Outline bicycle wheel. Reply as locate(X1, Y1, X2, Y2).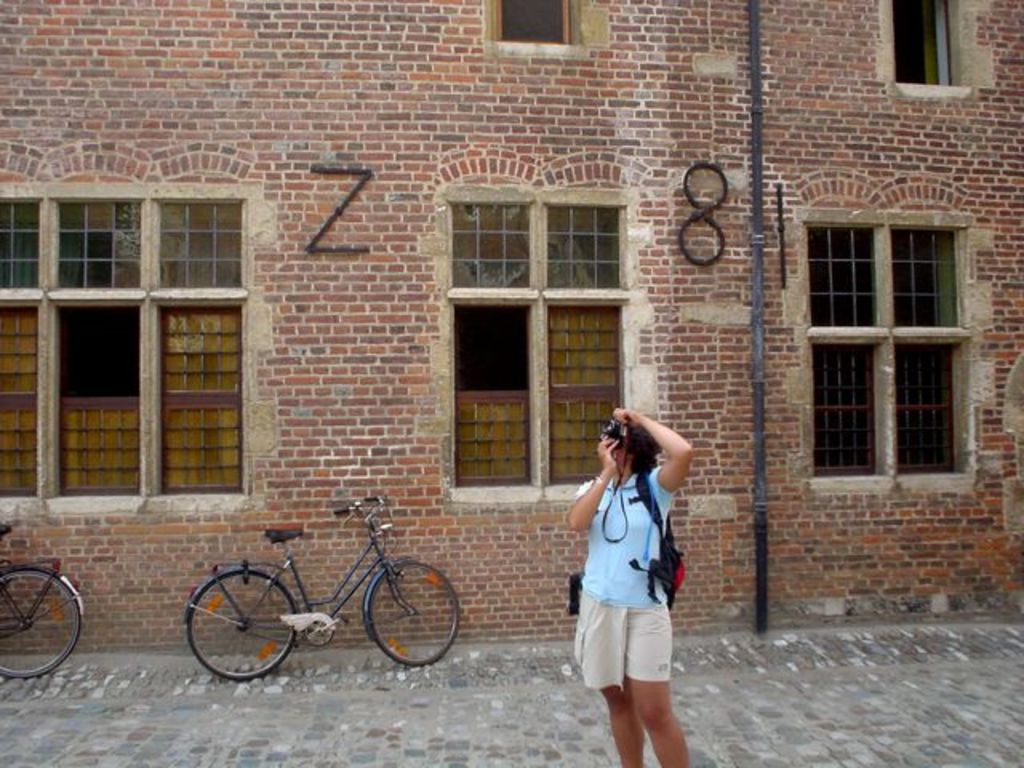
locate(365, 562, 459, 670).
